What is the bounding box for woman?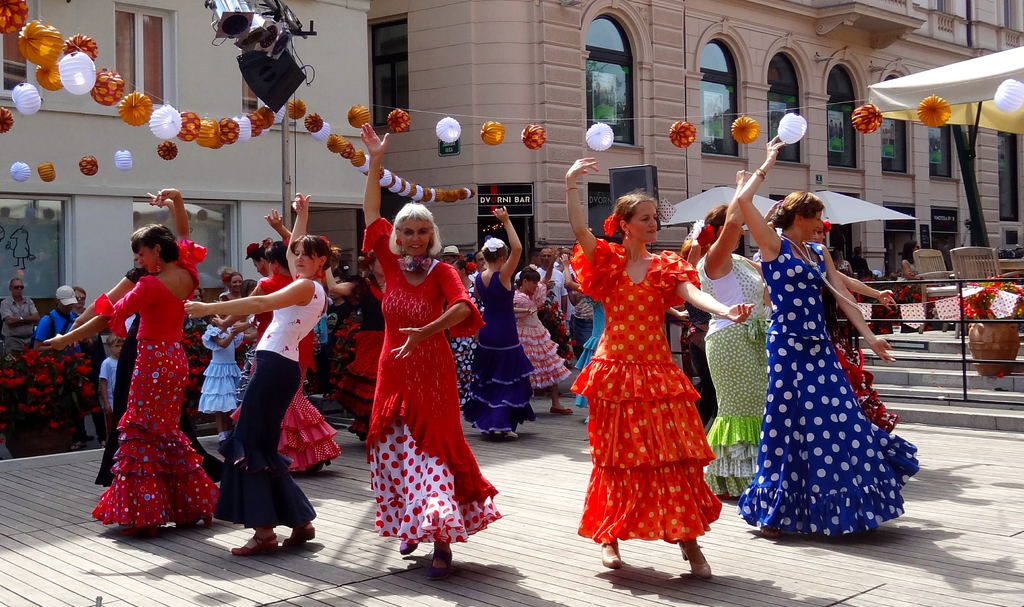
box=[65, 195, 221, 490].
